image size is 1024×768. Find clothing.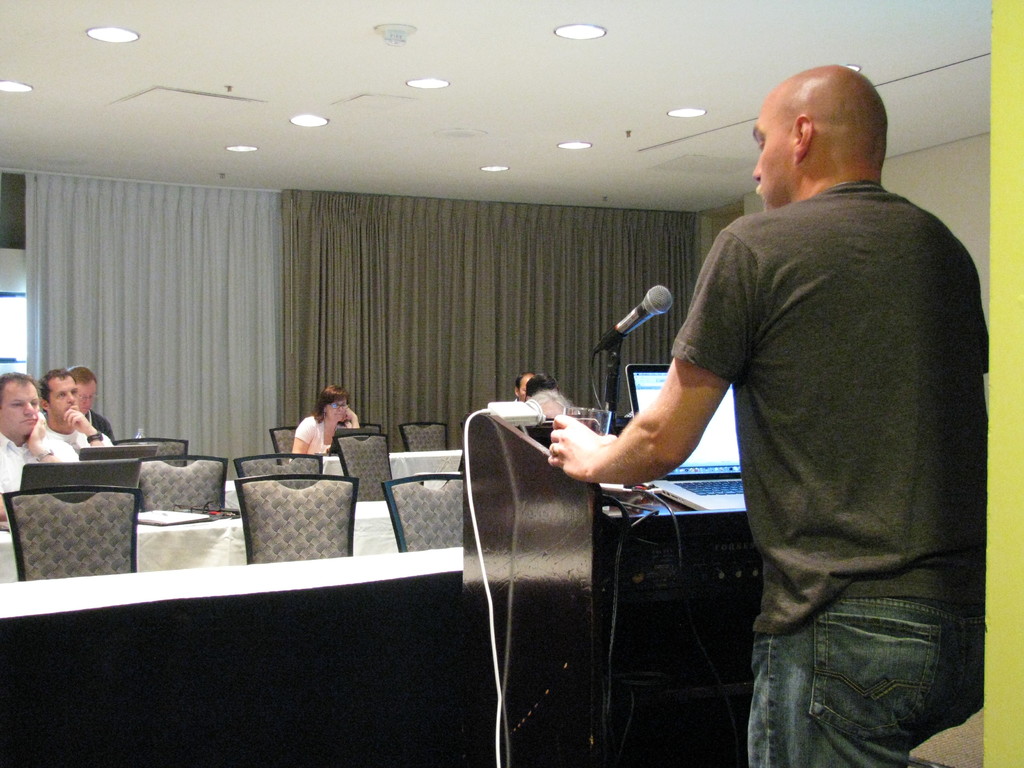
l=298, t=401, r=349, b=460.
